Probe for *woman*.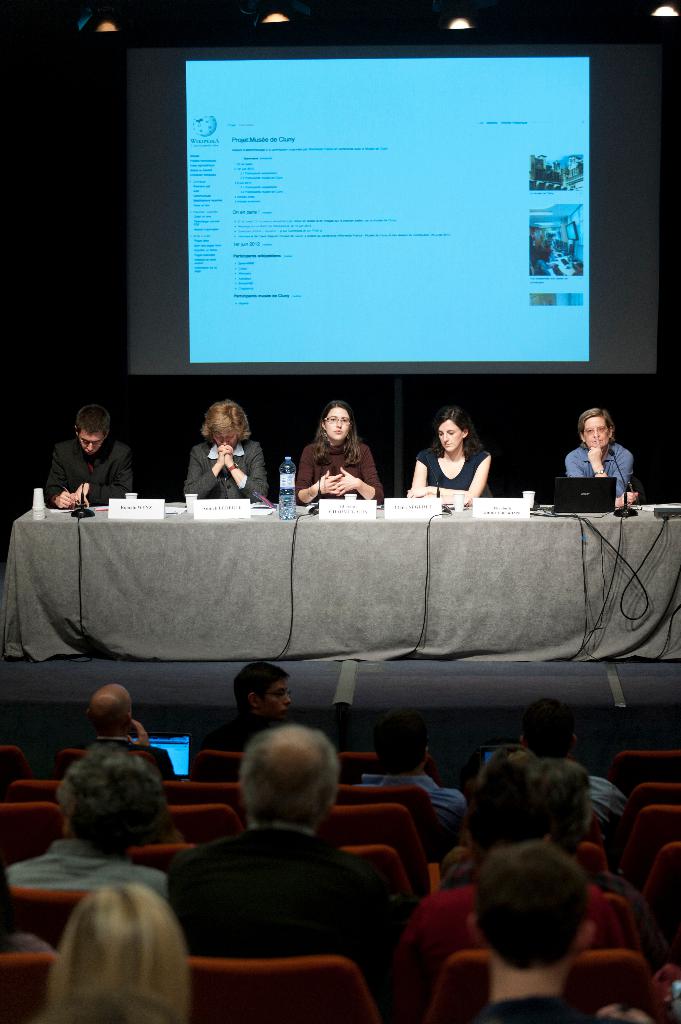
Probe result: (292,396,394,506).
